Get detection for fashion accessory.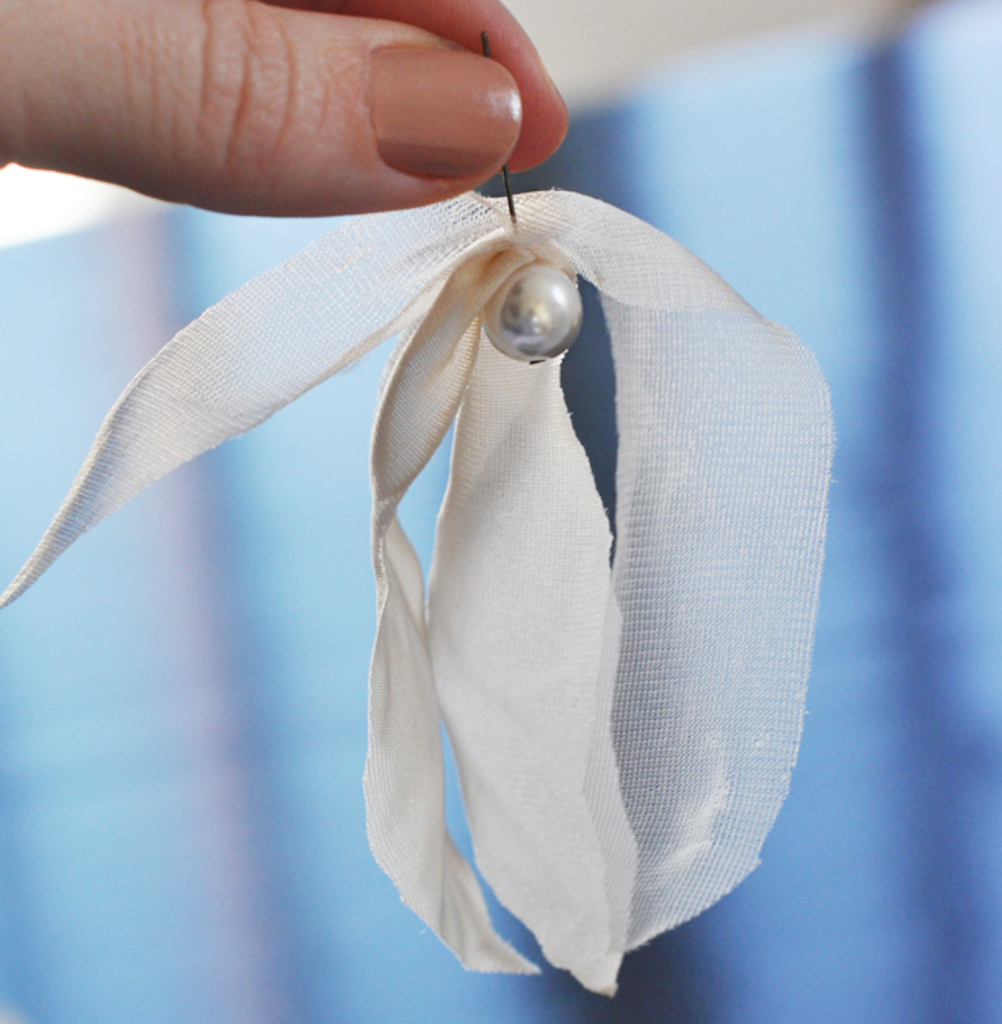
Detection: box=[0, 38, 841, 1001].
